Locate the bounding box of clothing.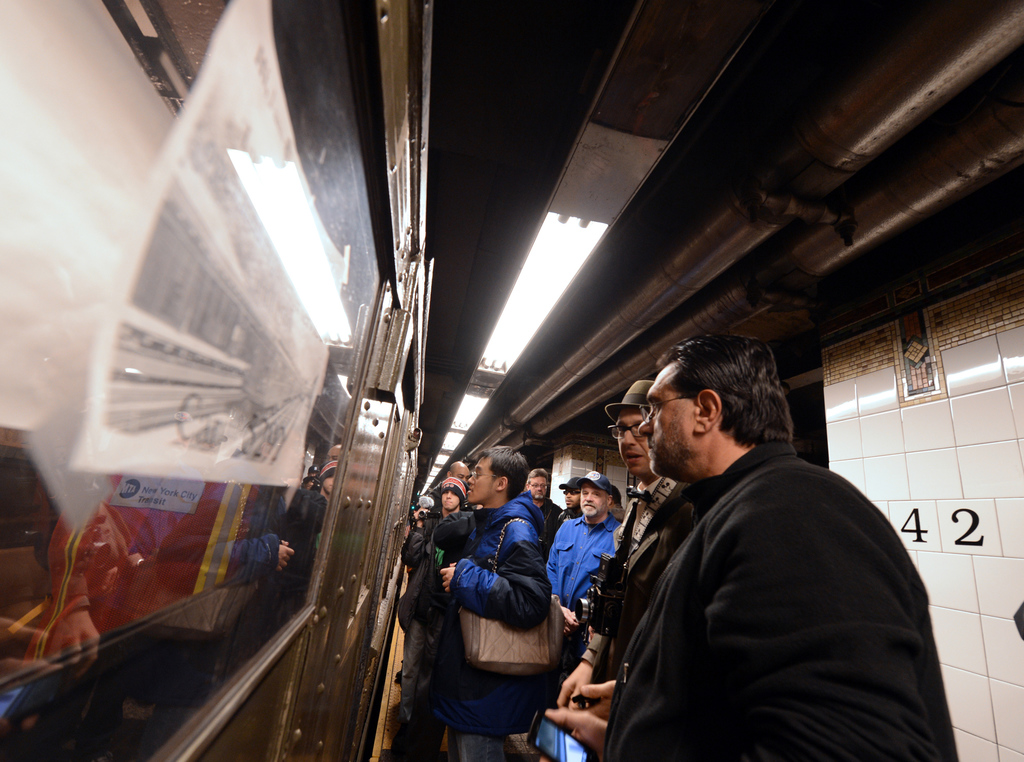
Bounding box: (left=68, top=517, right=129, bottom=615).
